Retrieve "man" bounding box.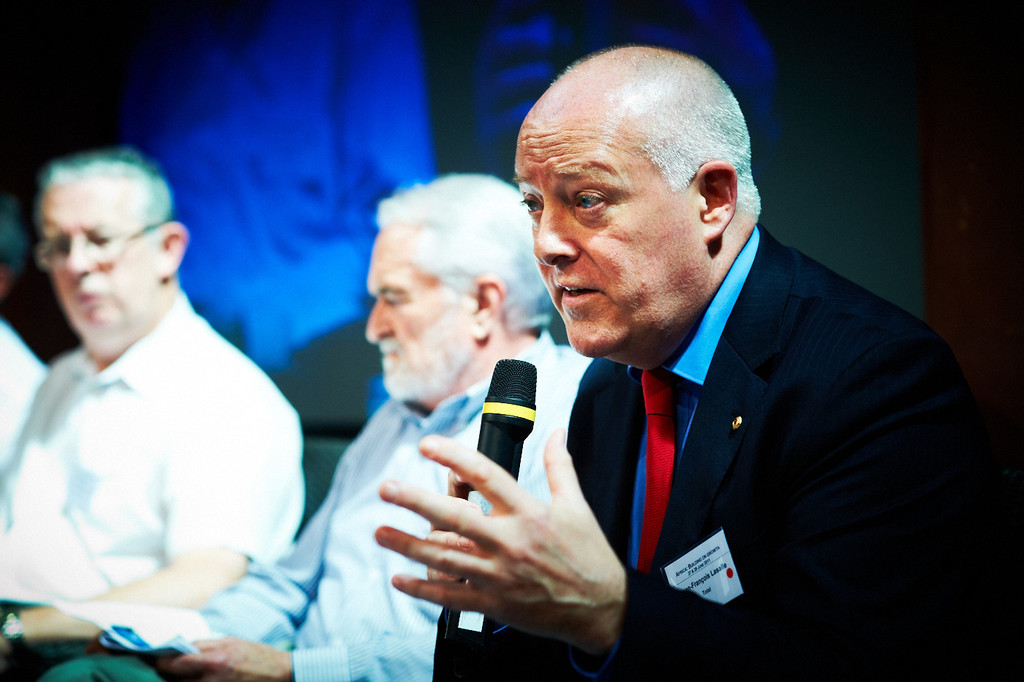
Bounding box: (383, 45, 1023, 681).
